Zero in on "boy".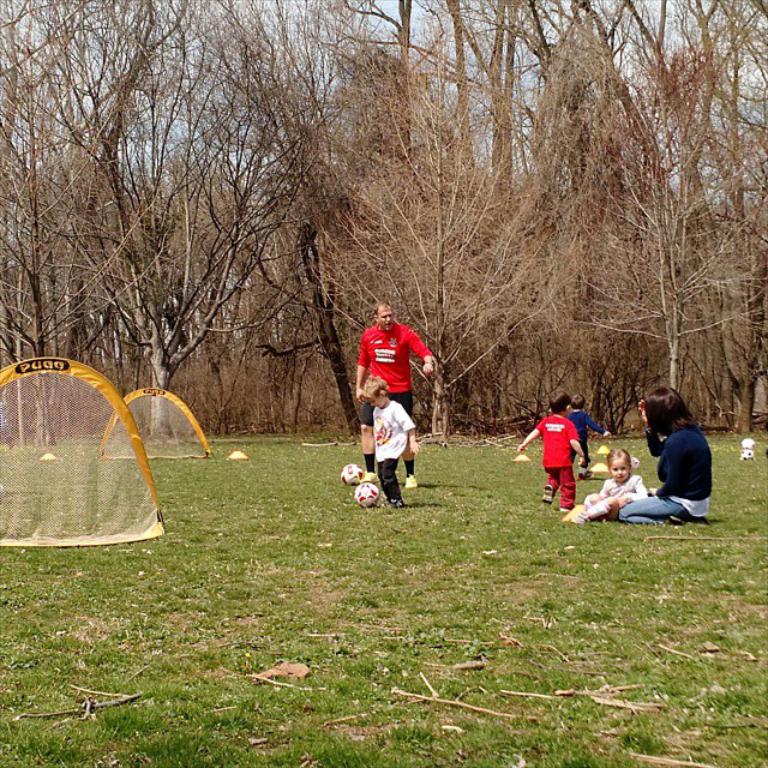
Zeroed in: <bbox>364, 380, 418, 505</bbox>.
